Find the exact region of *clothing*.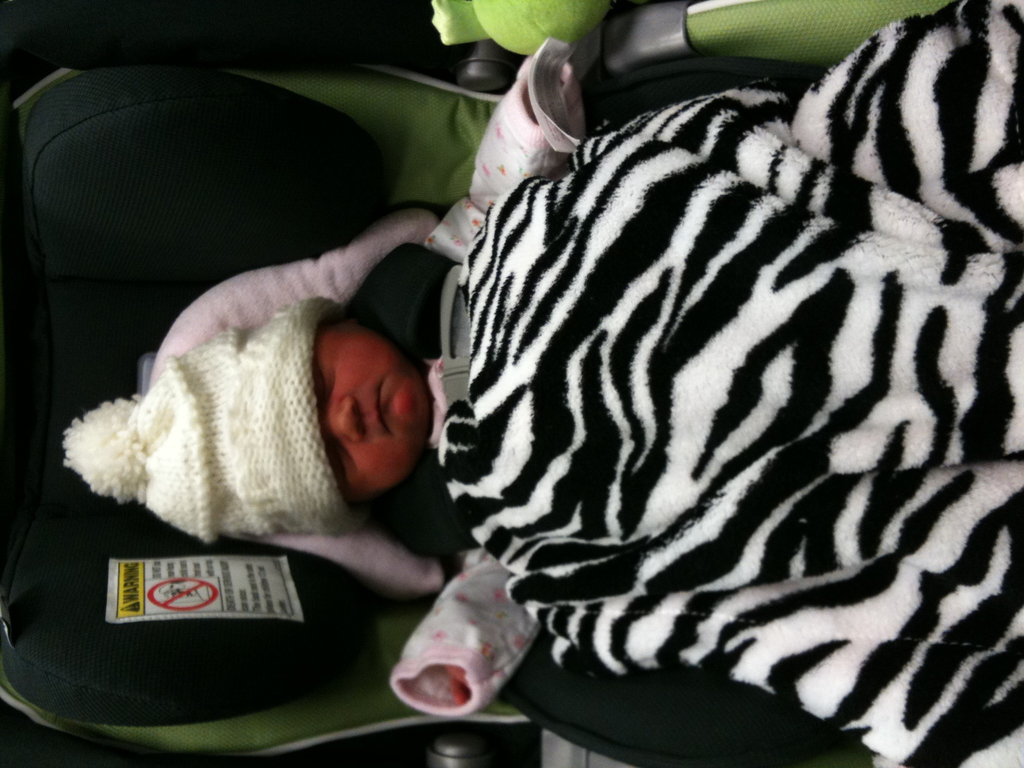
Exact region: box=[388, 47, 587, 708].
